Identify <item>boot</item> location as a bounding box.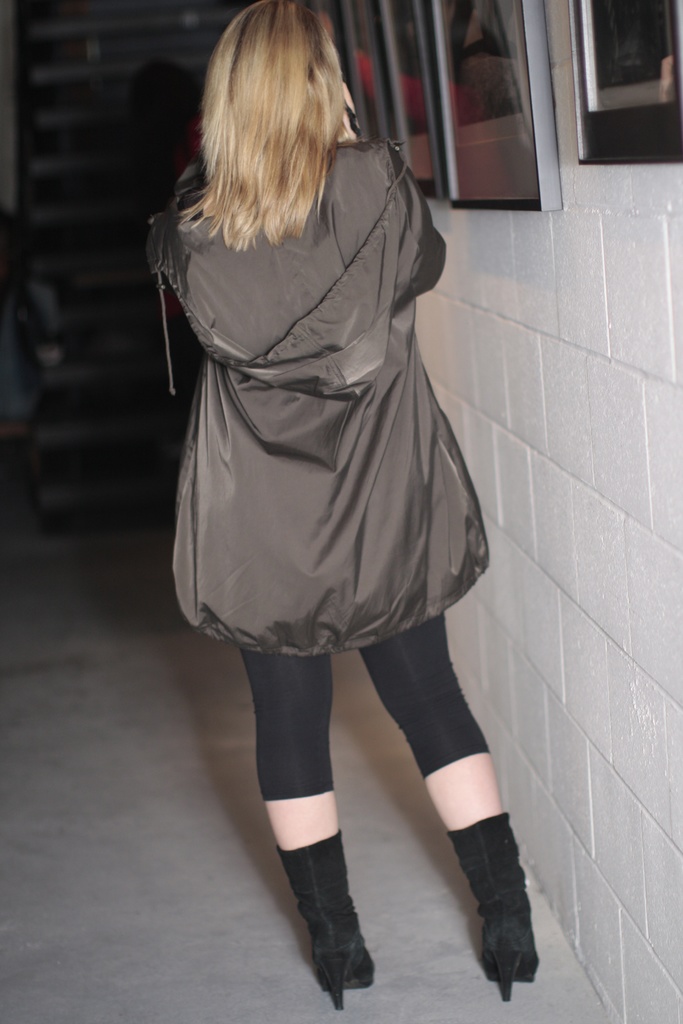
[284,831,385,1009].
